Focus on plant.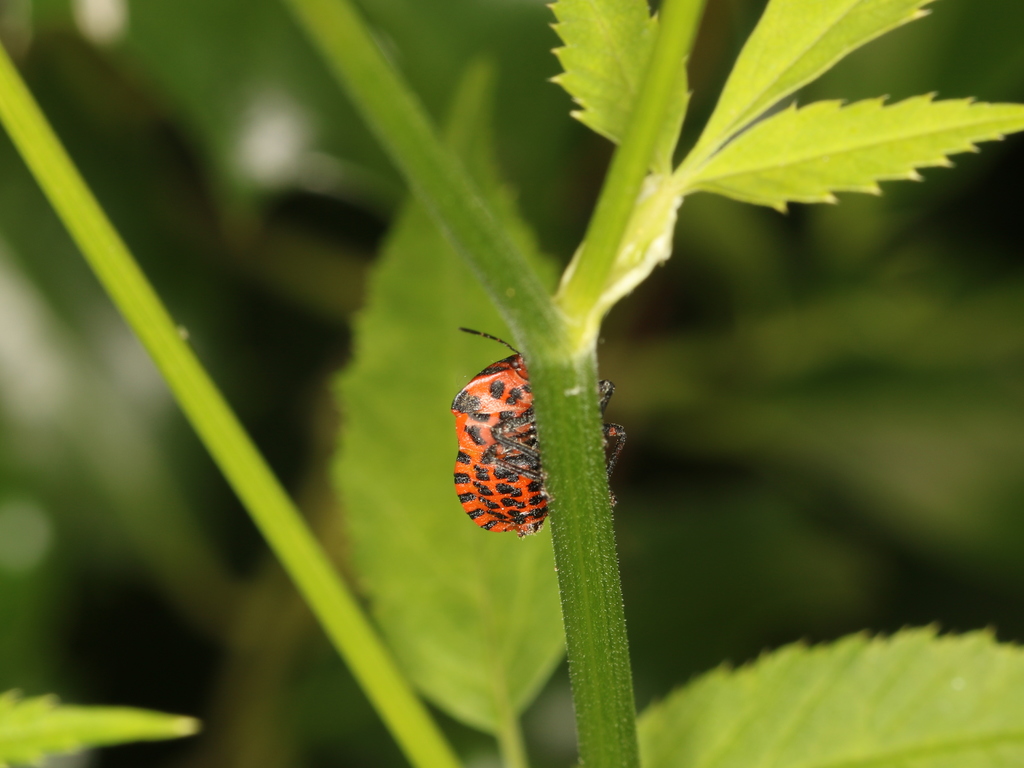
Focused at bbox=[13, 36, 1023, 740].
